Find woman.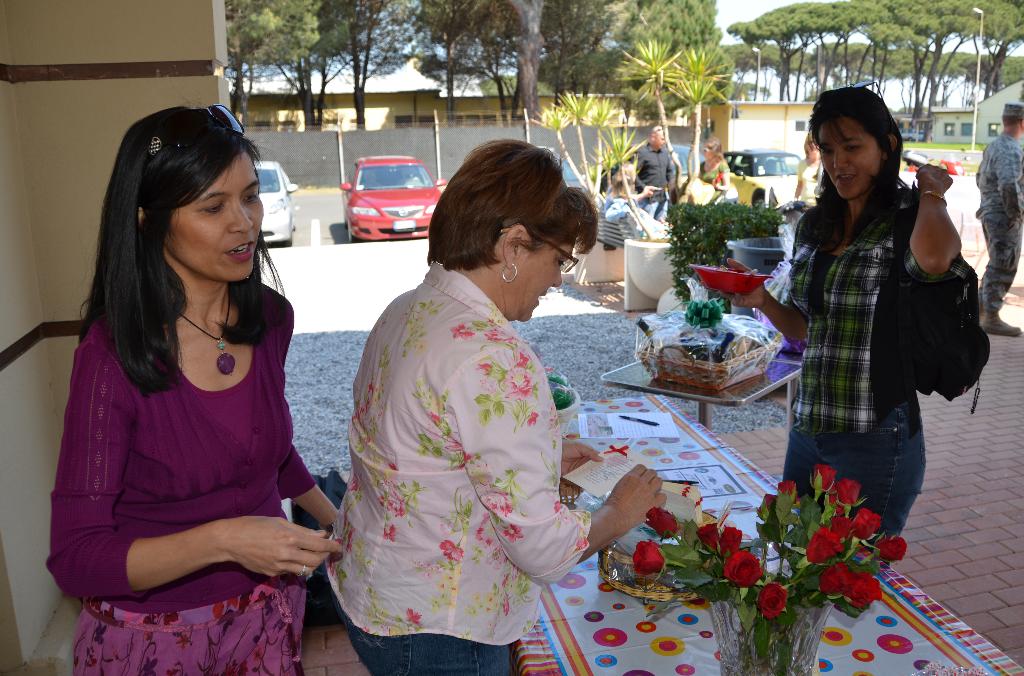
bbox=[324, 137, 671, 675].
